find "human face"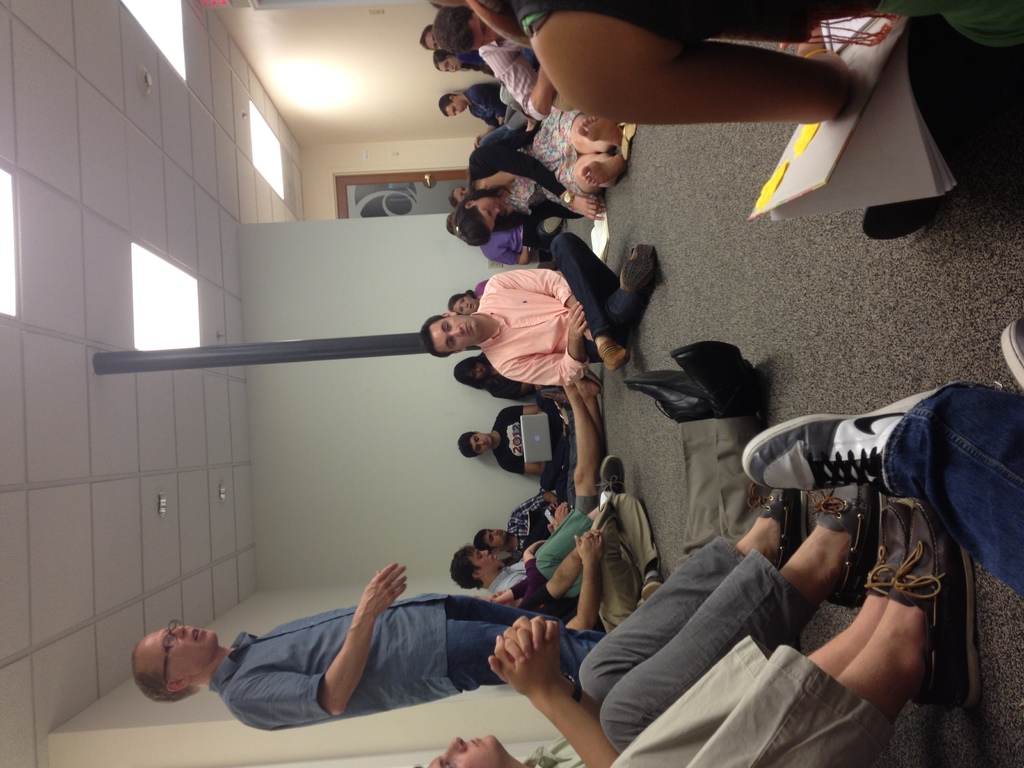
bbox(137, 623, 218, 678)
